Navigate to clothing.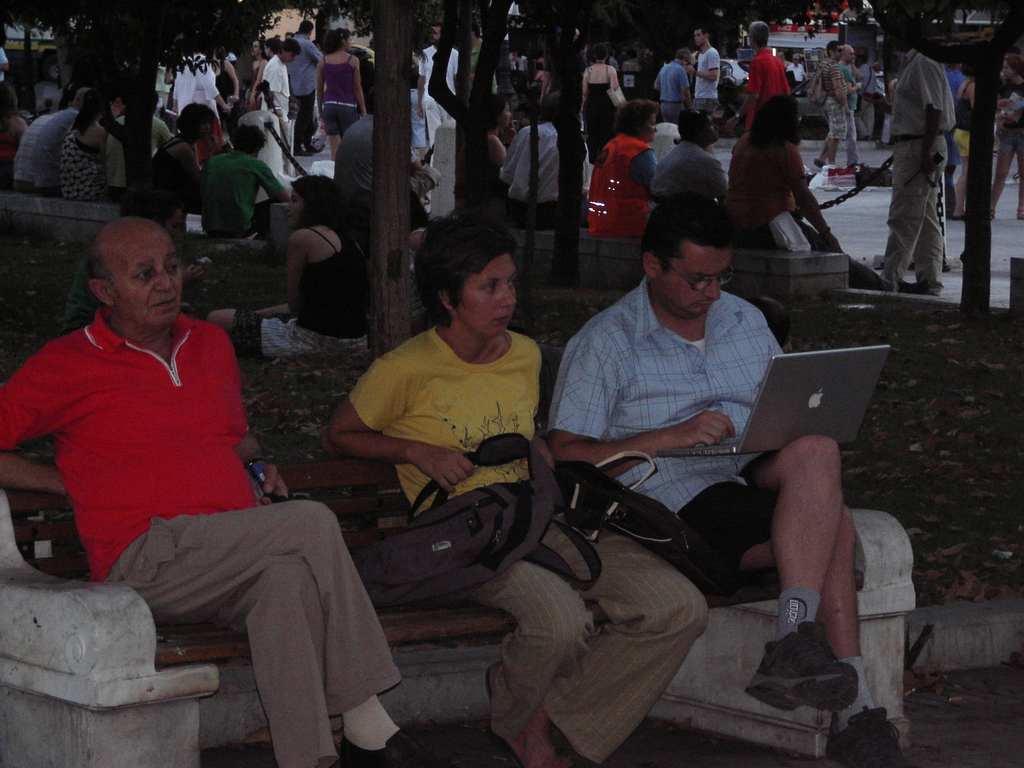
Navigation target: left=833, top=56, right=854, bottom=161.
